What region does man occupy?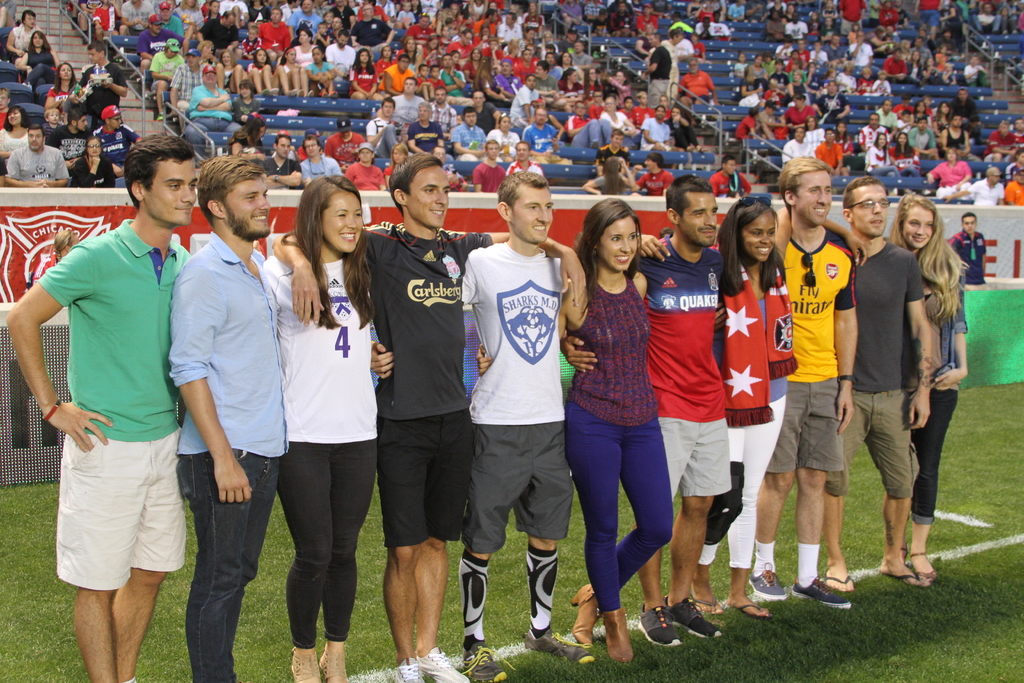
bbox(819, 34, 847, 66).
